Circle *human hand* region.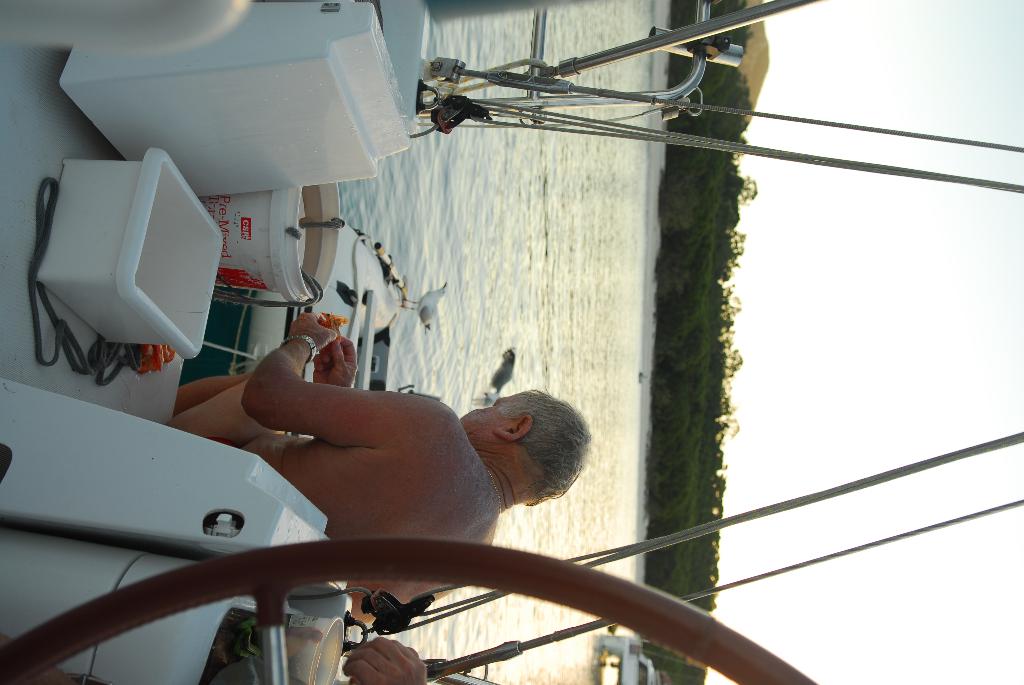
Region: <box>309,332,360,392</box>.
